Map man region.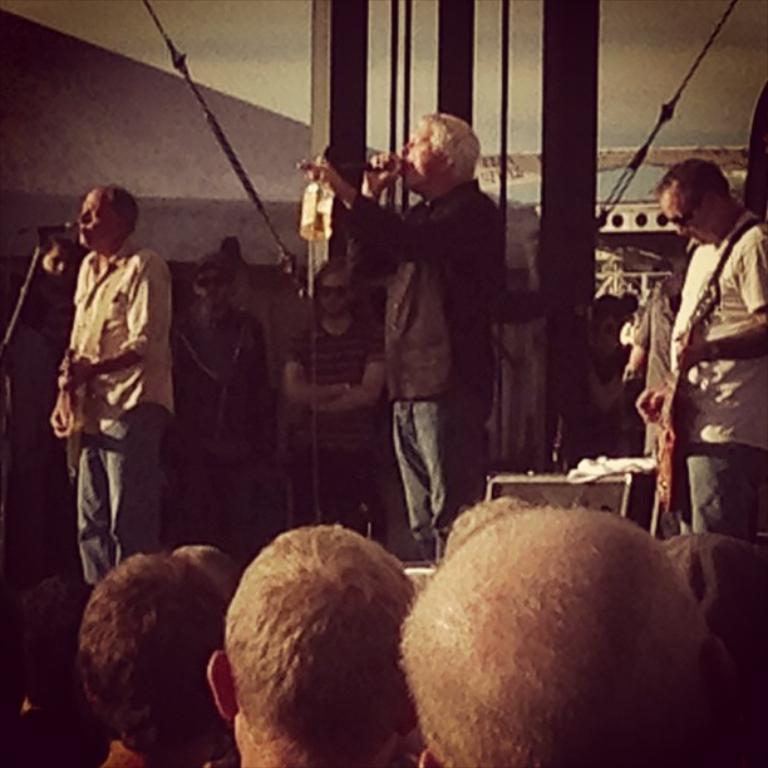
Mapped to {"x1": 399, "y1": 506, "x2": 767, "y2": 767}.
